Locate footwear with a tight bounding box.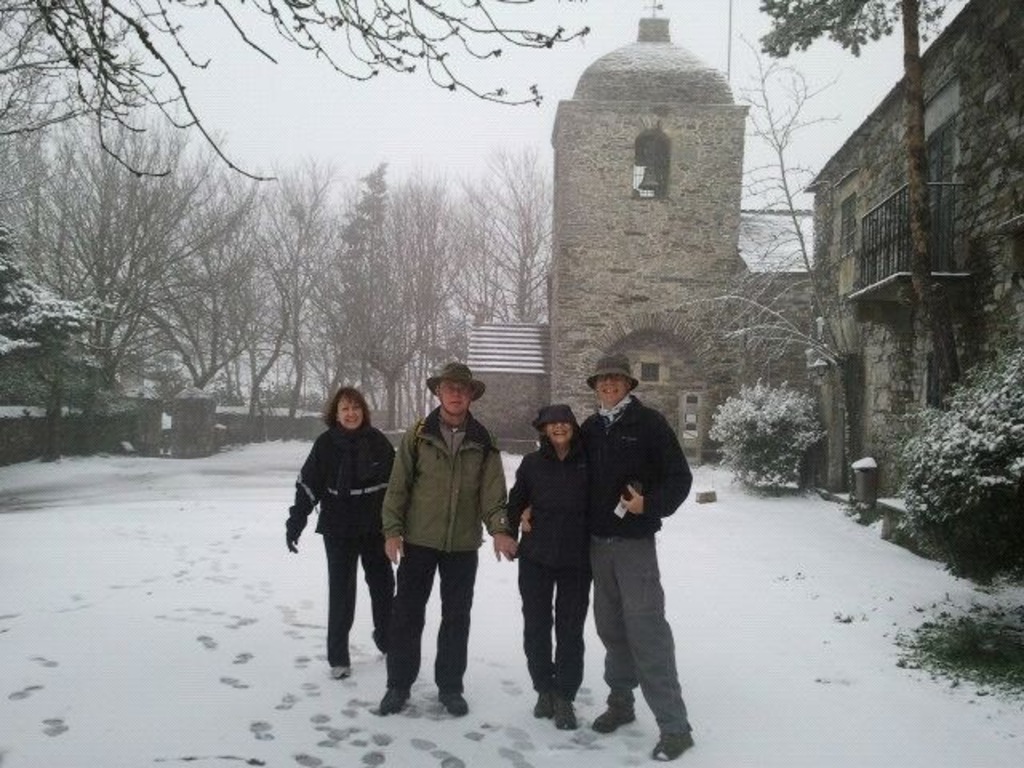
bbox=[330, 661, 347, 680].
